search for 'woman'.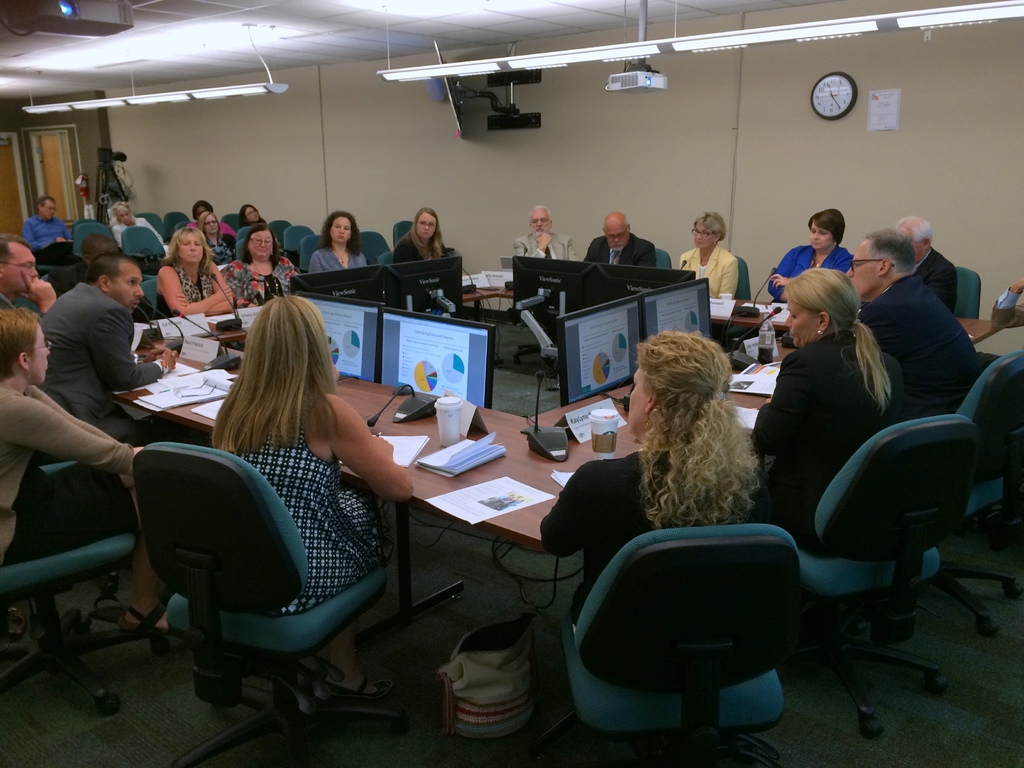
Found at pyautogui.locateOnScreen(155, 223, 236, 319).
